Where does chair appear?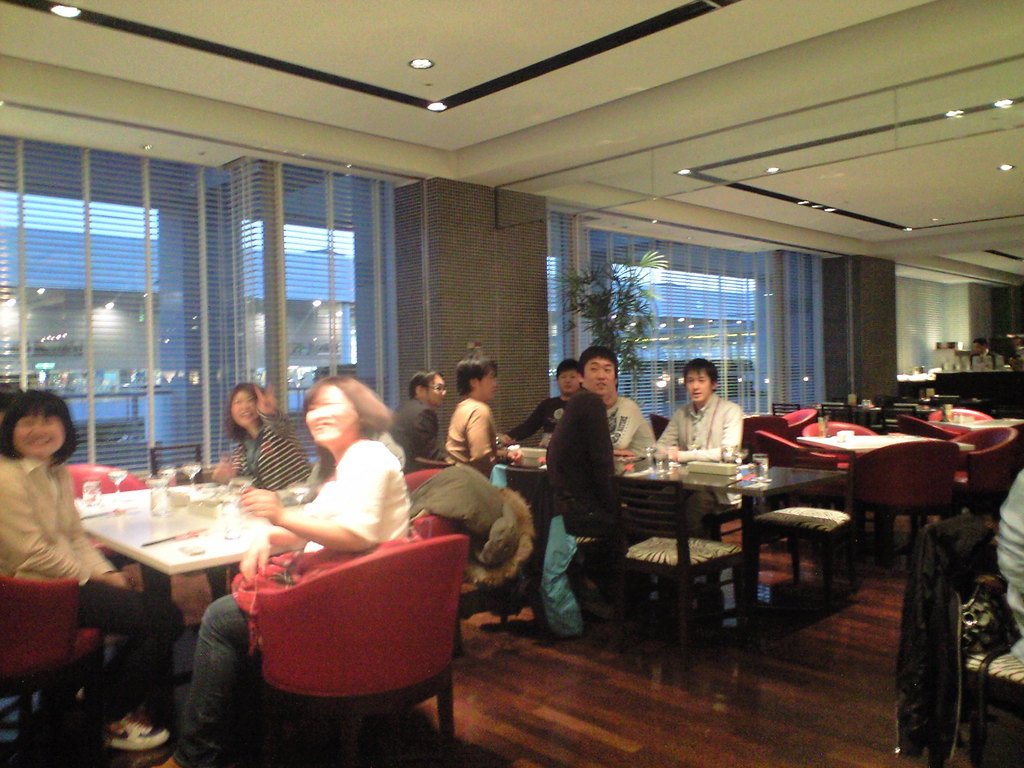
Appears at x1=609, y1=474, x2=746, y2=666.
